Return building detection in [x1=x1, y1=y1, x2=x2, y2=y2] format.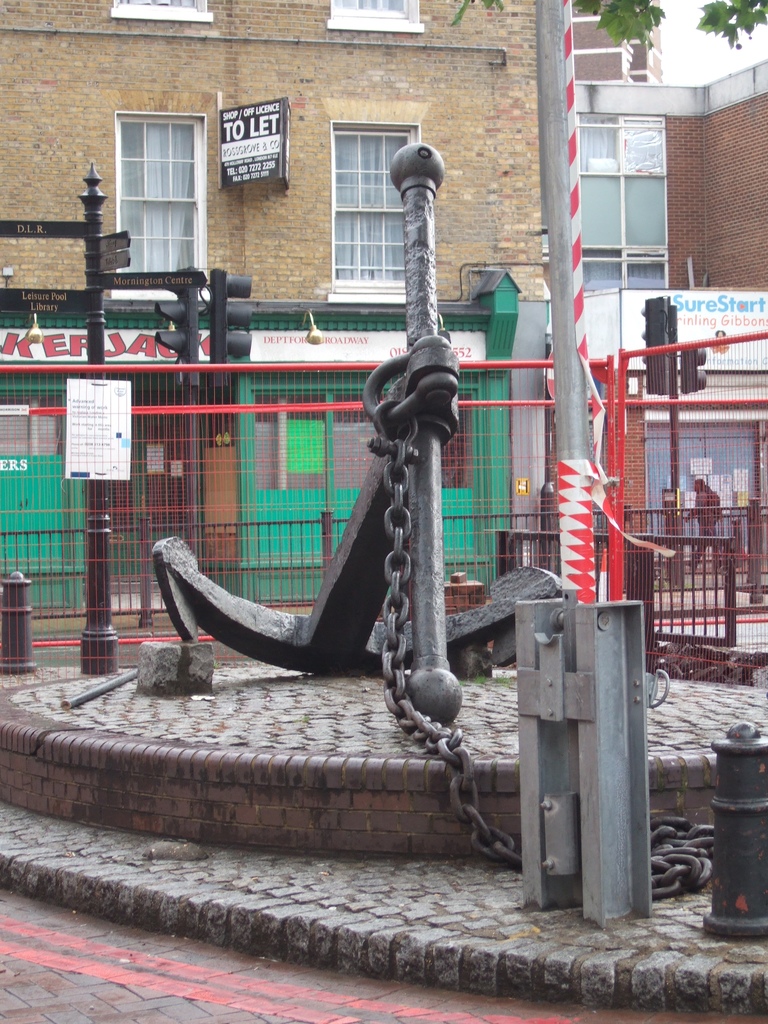
[x1=0, y1=0, x2=549, y2=613].
